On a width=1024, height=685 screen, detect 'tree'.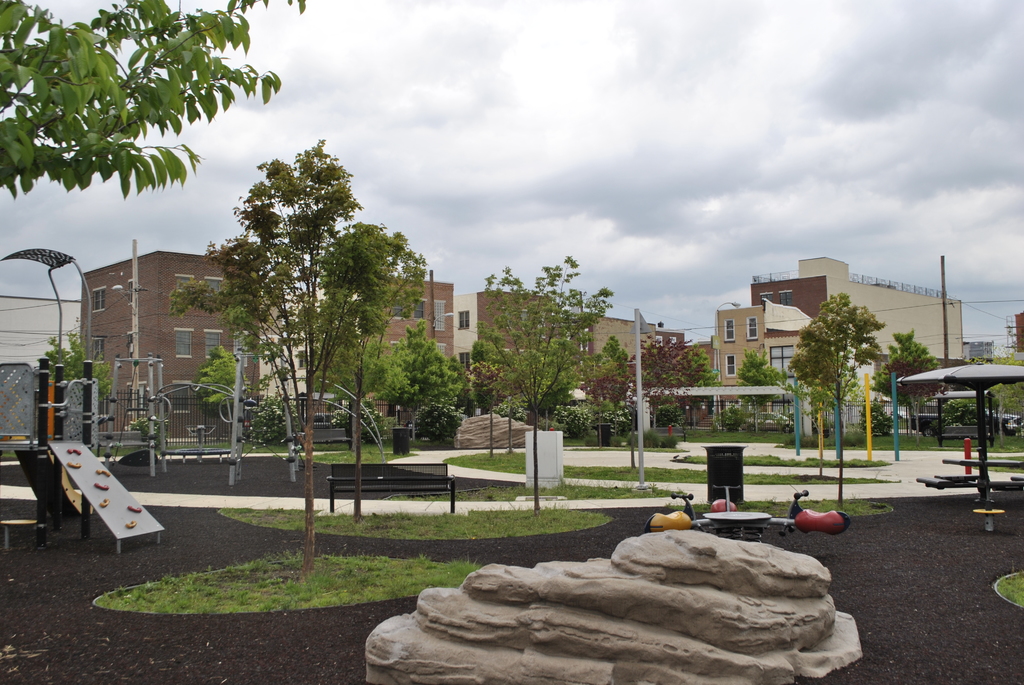
(434, 258, 609, 501).
